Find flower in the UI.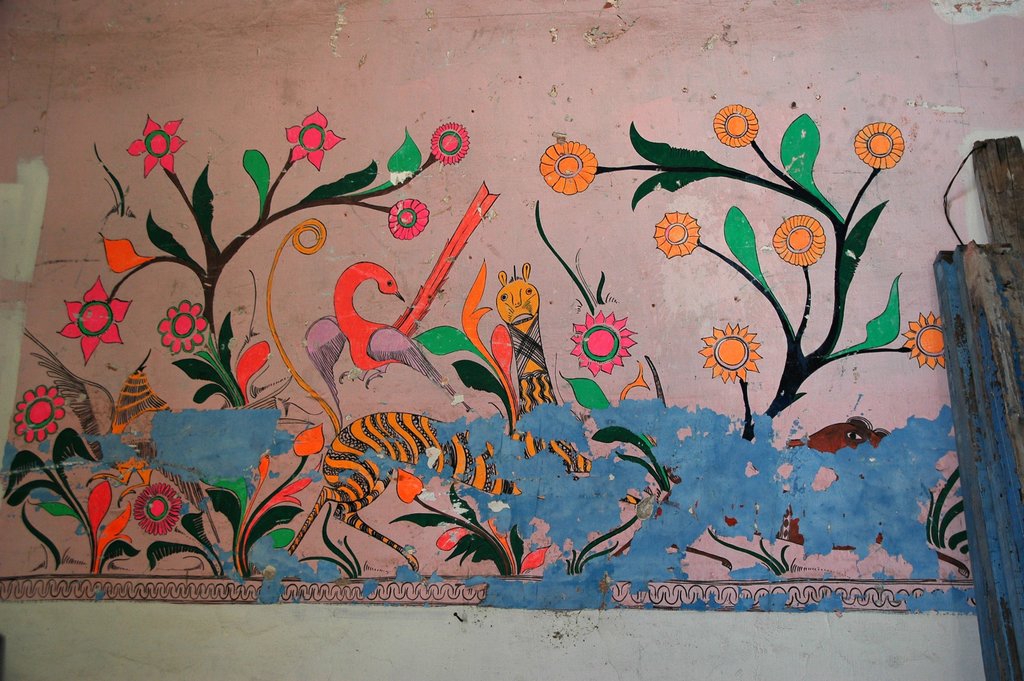
UI element at 650,209,701,259.
